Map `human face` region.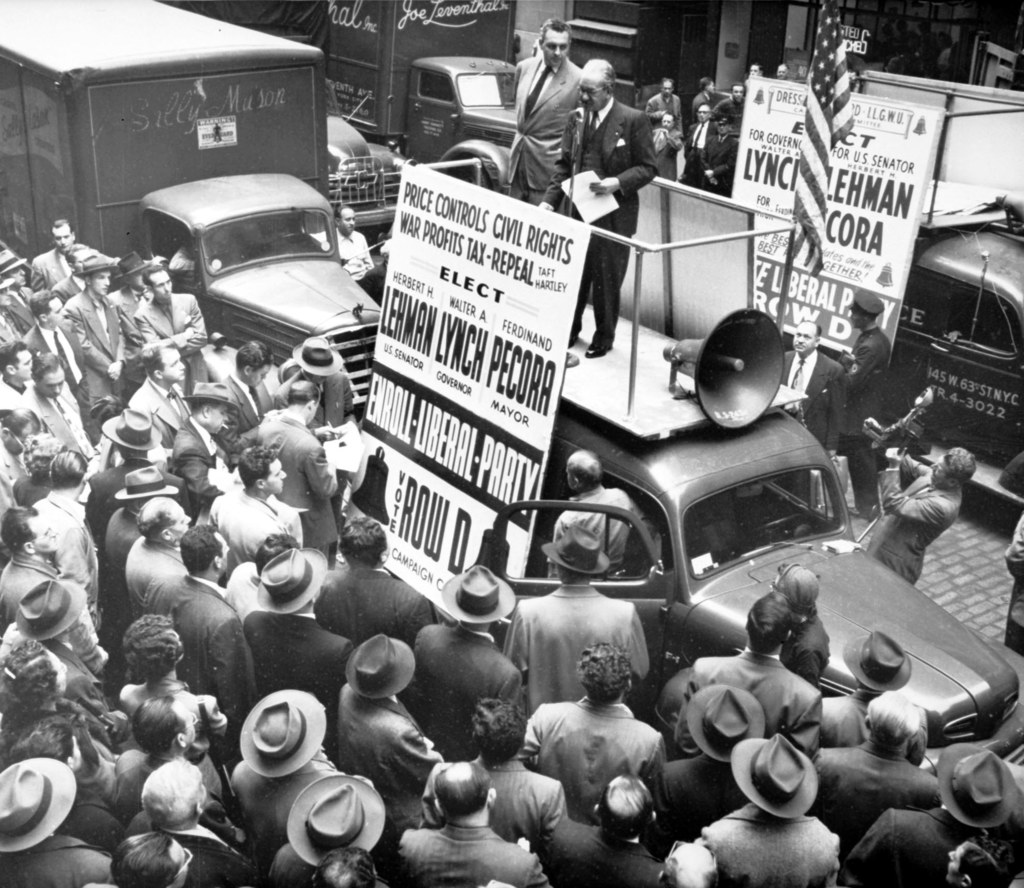
Mapped to (91, 270, 112, 297).
